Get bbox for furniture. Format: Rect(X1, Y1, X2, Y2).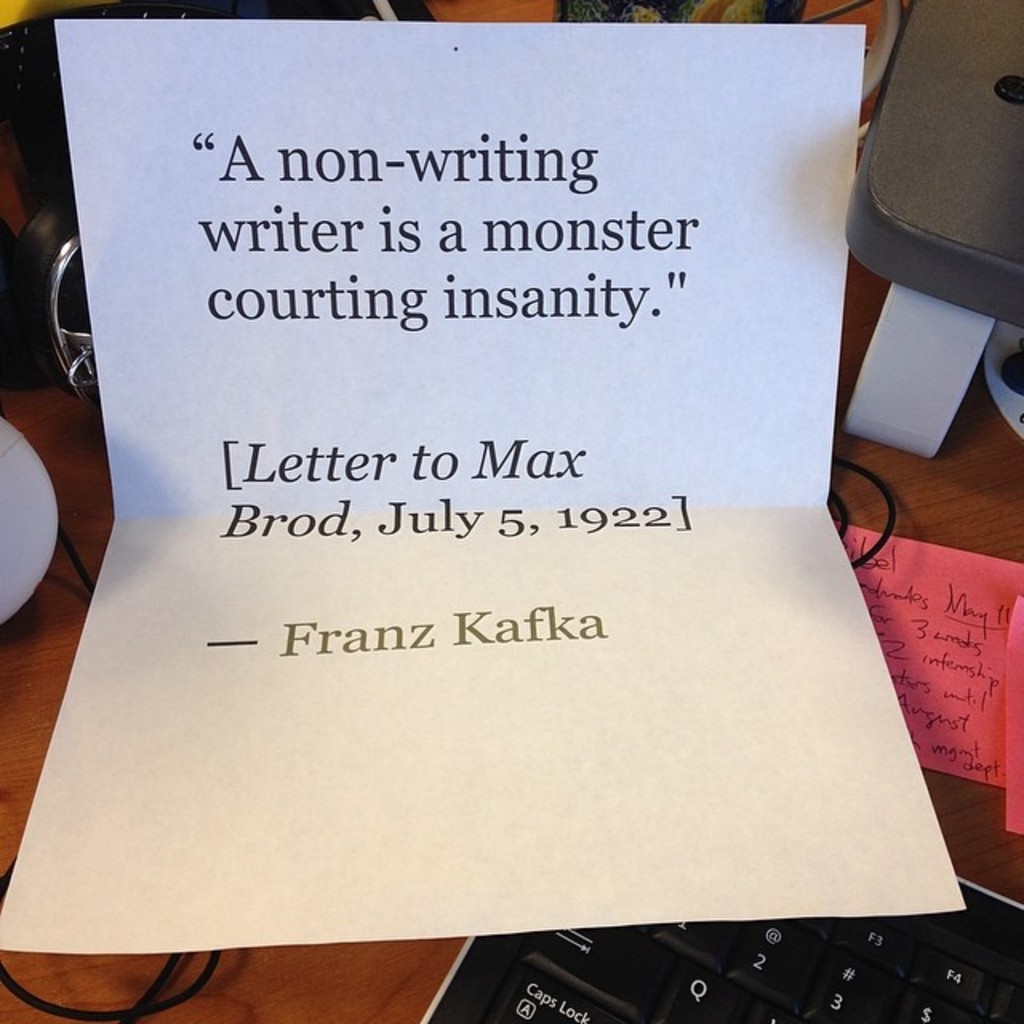
Rect(0, 82, 1022, 1022).
